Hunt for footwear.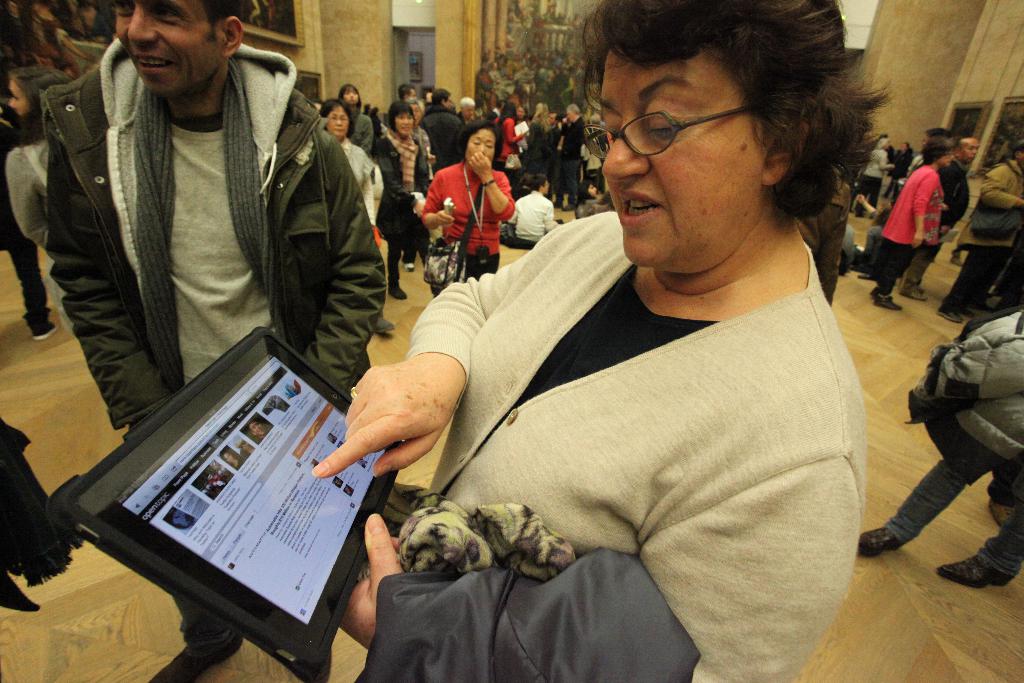
Hunted down at l=904, t=290, r=928, b=300.
